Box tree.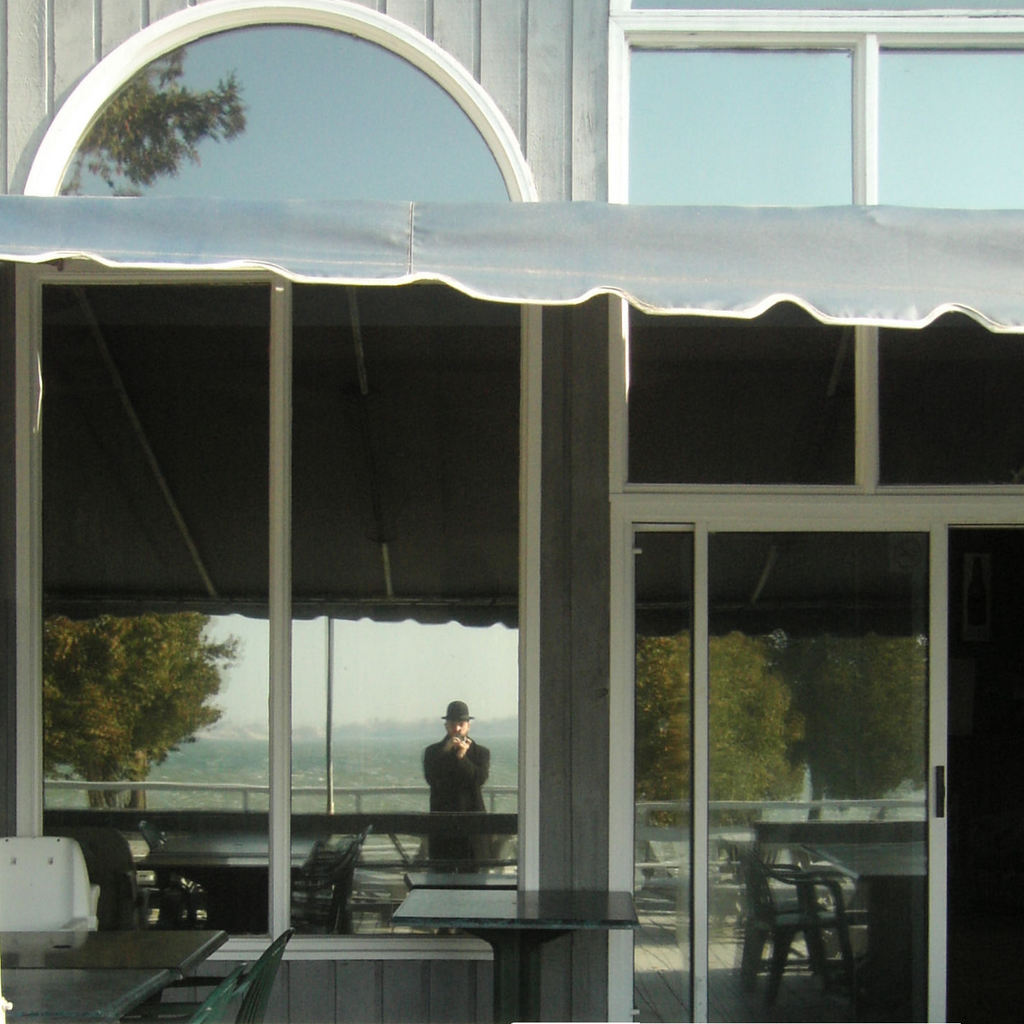
{"left": 611, "top": 619, "right": 803, "bottom": 796}.
